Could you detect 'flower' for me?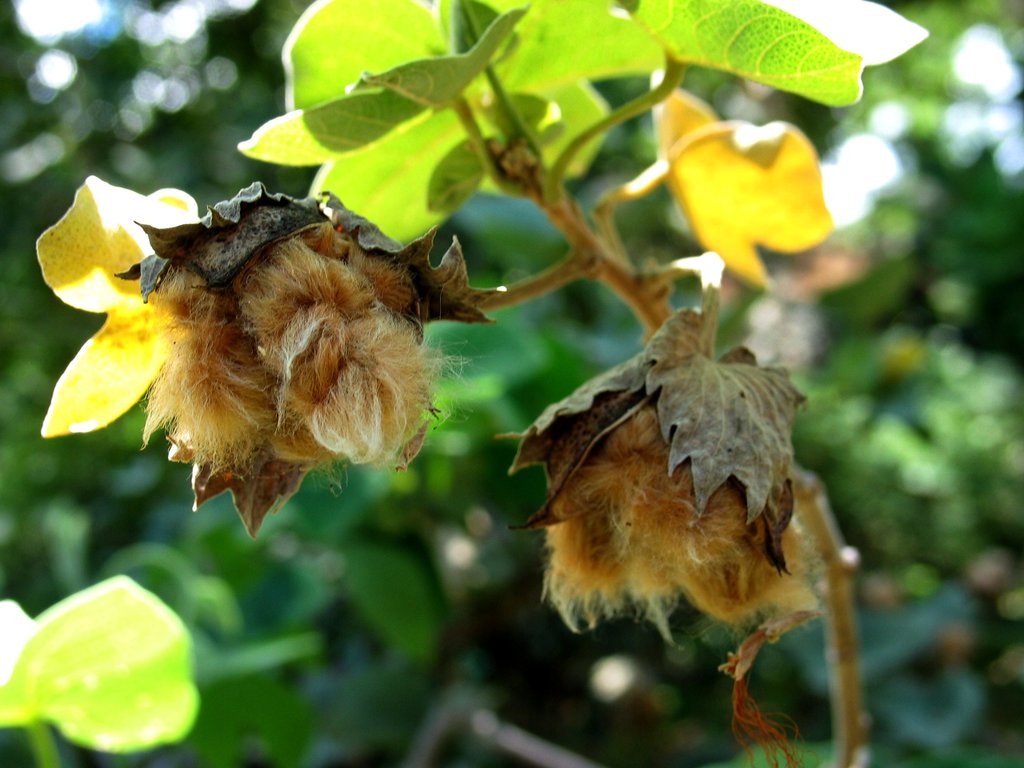
Detection result: box=[643, 72, 838, 287].
